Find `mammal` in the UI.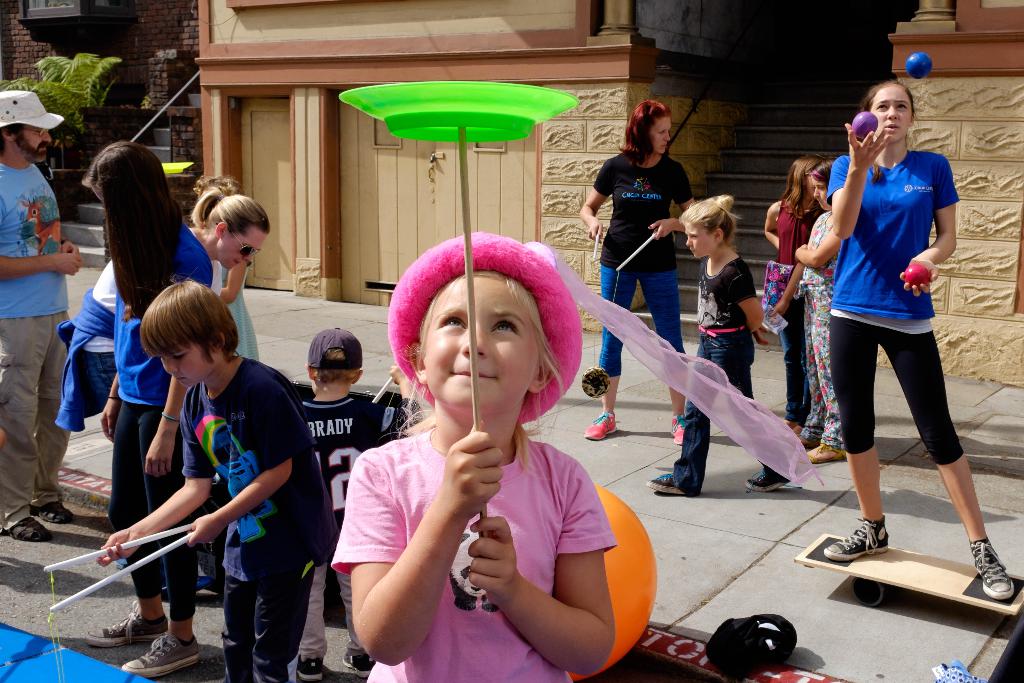
UI element at l=294, t=323, r=420, b=682.
